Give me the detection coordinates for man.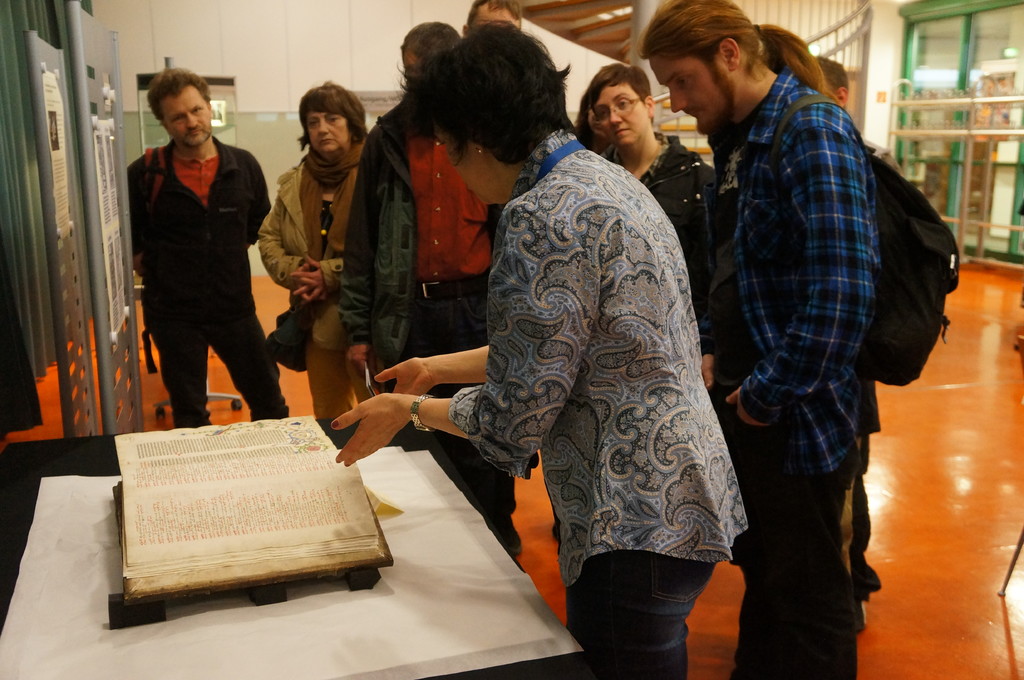
123:67:287:447.
